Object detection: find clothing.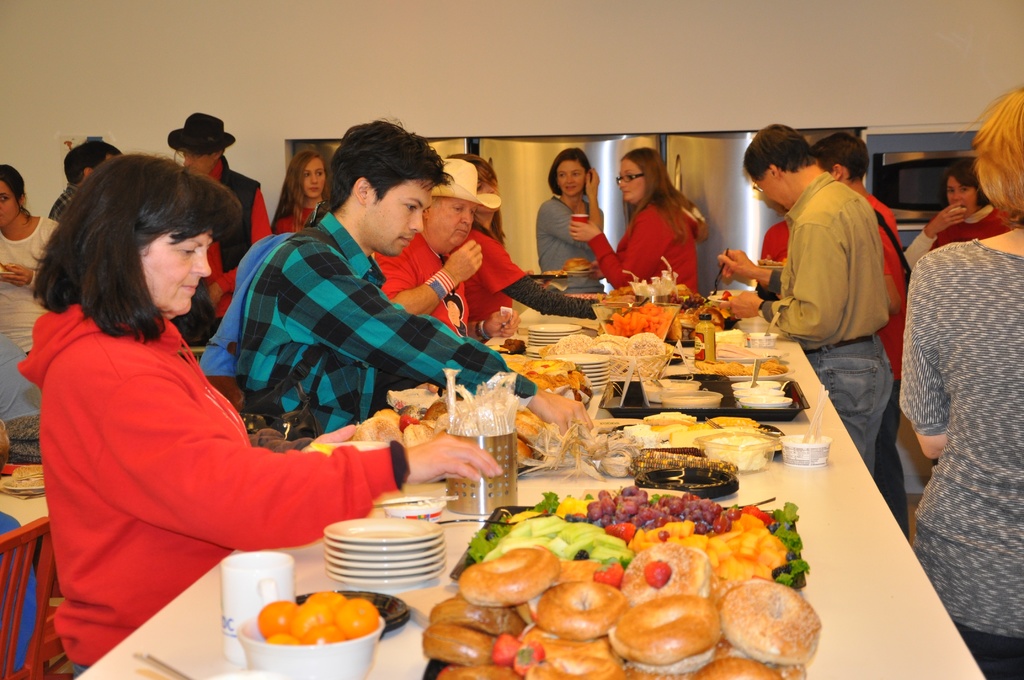
bbox(545, 194, 612, 294).
